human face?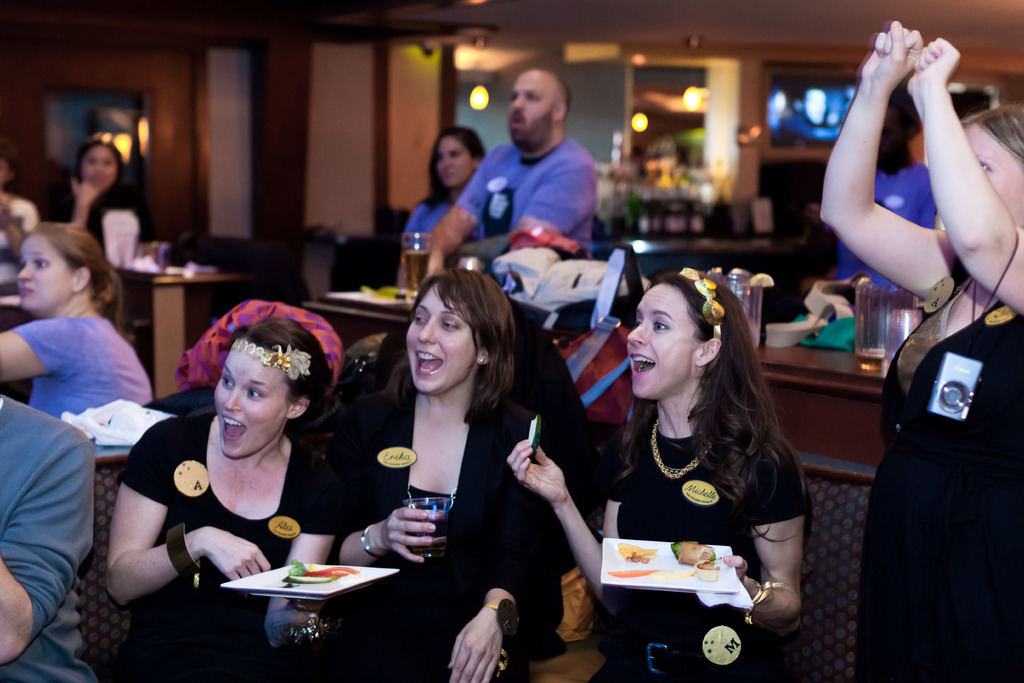
12/229/75/312
